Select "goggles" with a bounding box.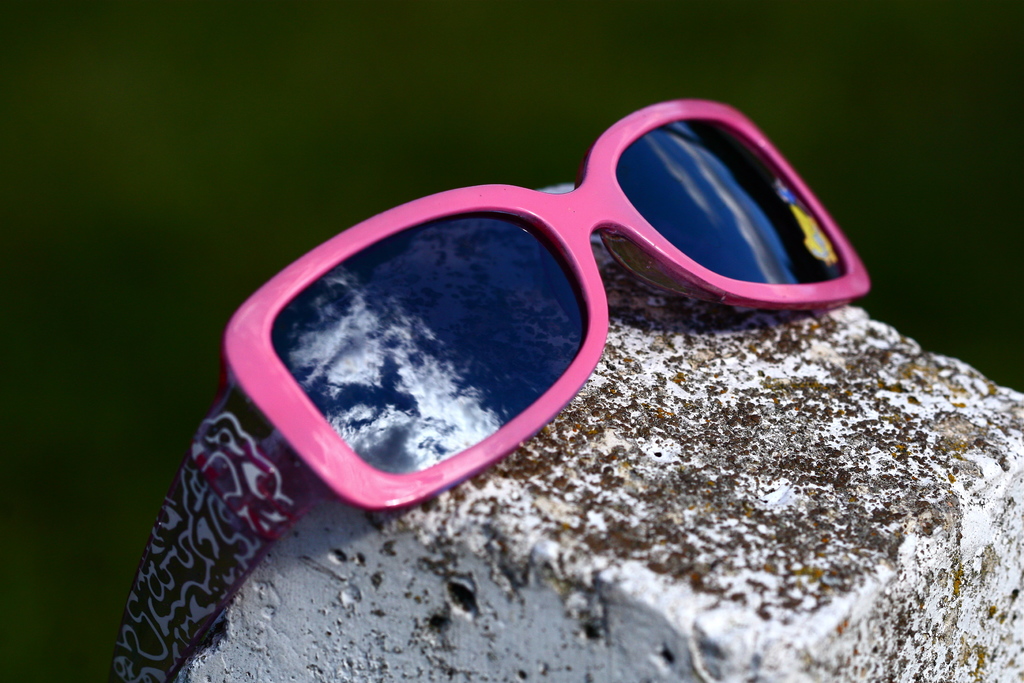
[221, 86, 867, 527].
